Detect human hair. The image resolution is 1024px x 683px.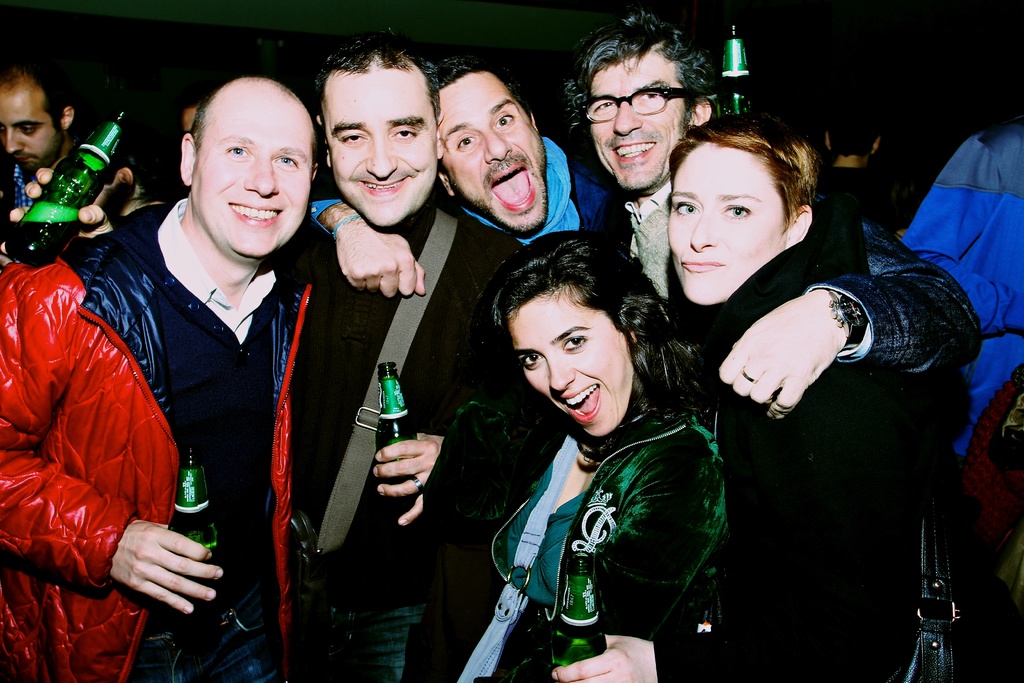
region(669, 135, 801, 239).
